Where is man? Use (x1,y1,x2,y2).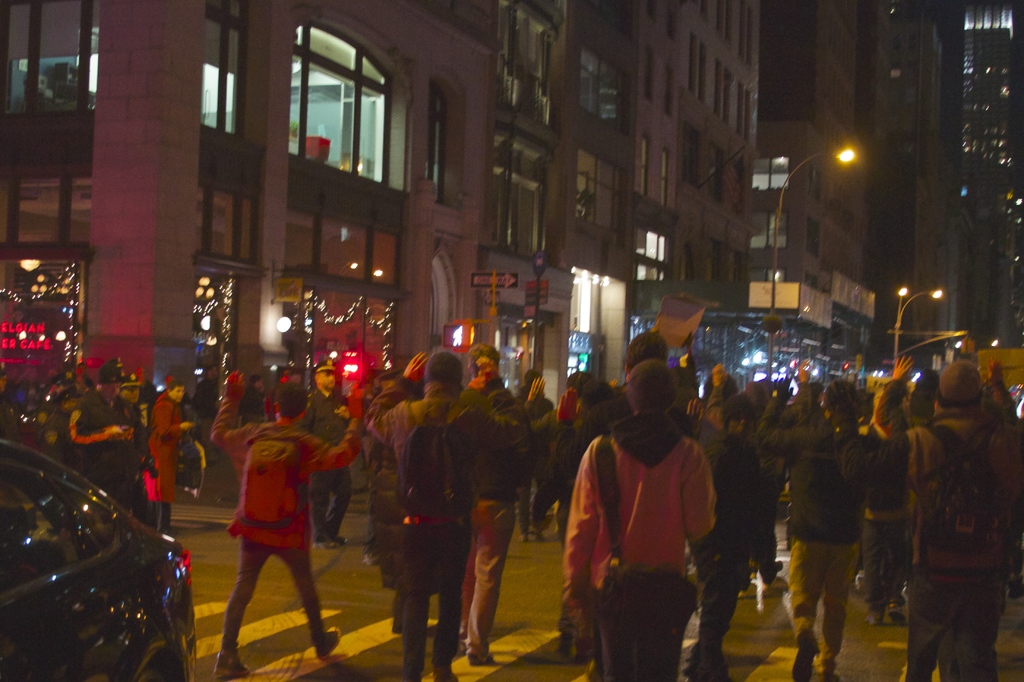
(145,379,195,539).
